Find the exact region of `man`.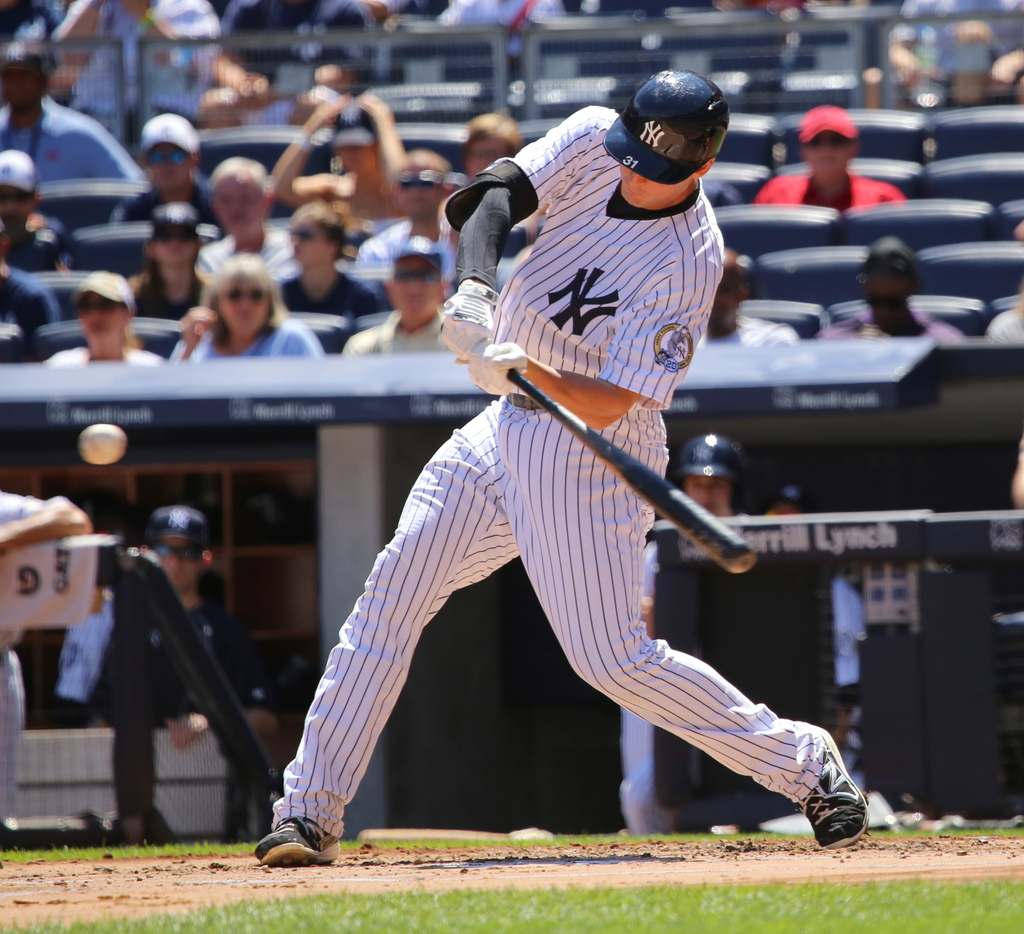
Exact region: left=255, top=68, right=870, bottom=860.
